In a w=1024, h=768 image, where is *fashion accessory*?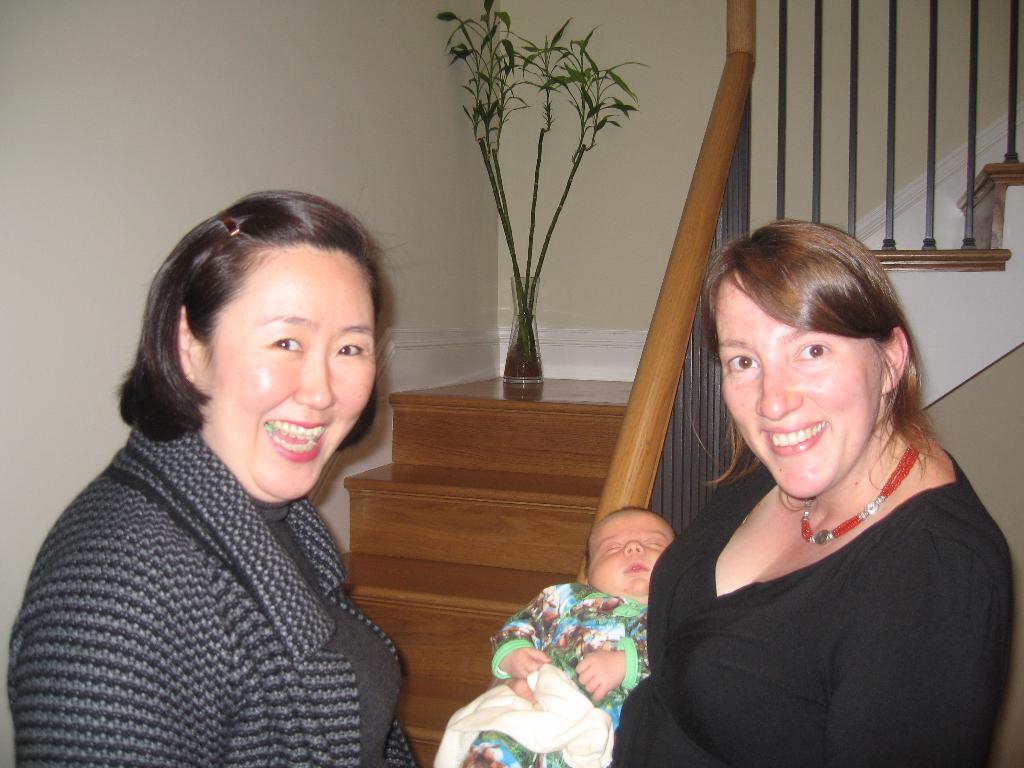
(left=221, top=216, right=237, bottom=243).
